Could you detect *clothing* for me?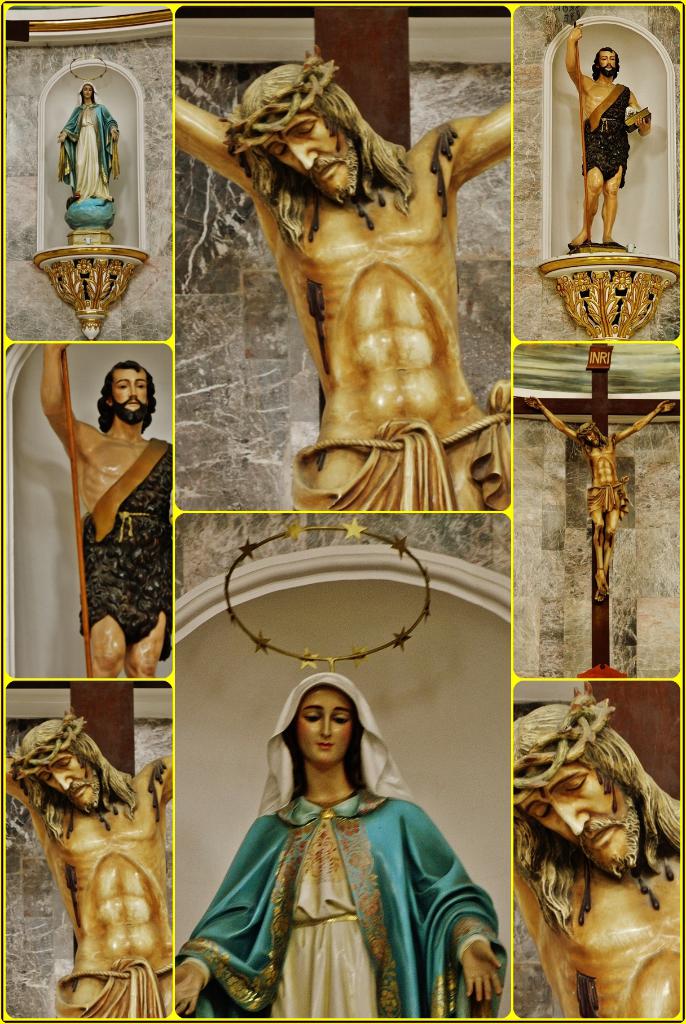
Detection result: Rect(78, 442, 172, 659).
